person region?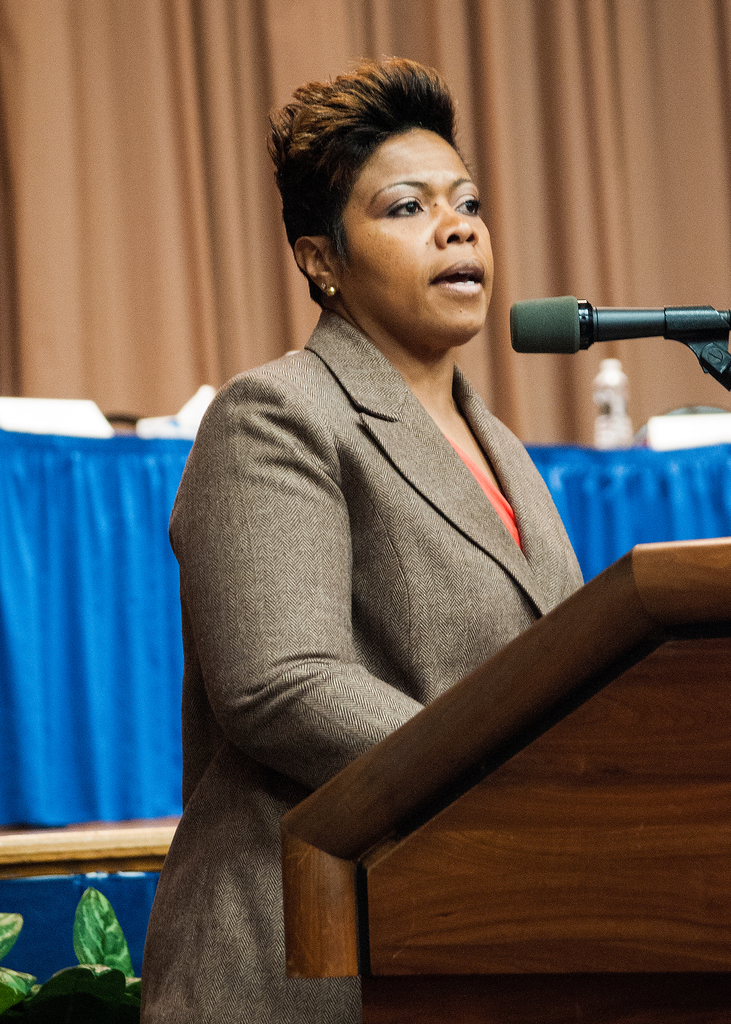
143:57:587:1023
